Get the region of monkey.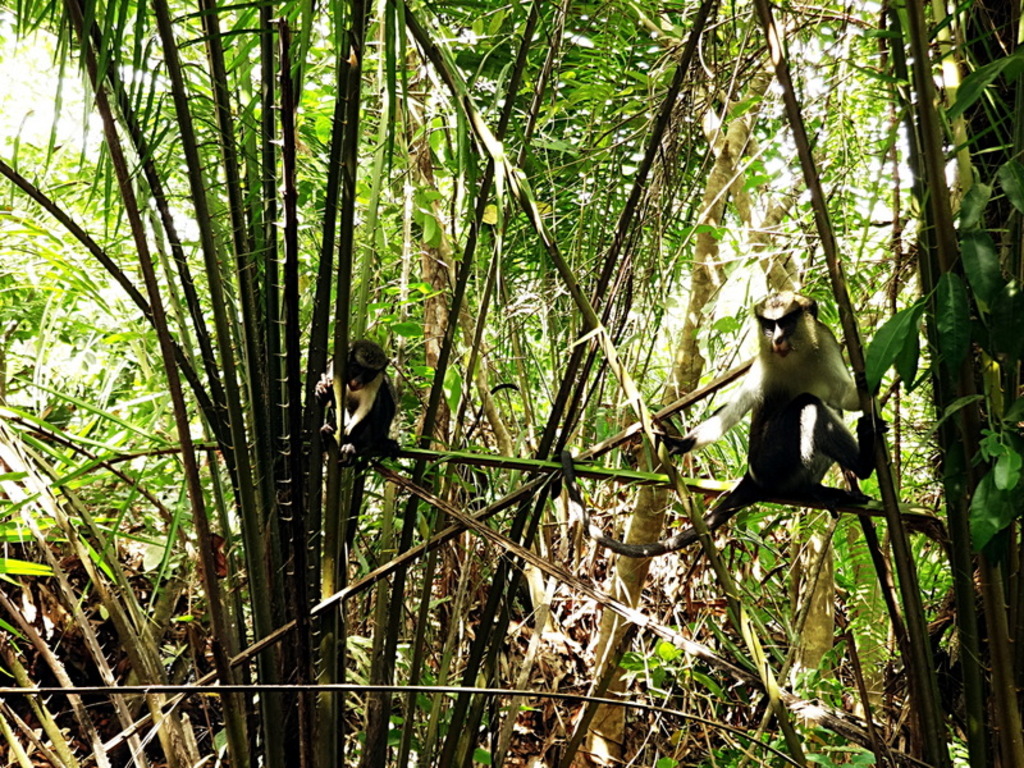
595,292,887,556.
